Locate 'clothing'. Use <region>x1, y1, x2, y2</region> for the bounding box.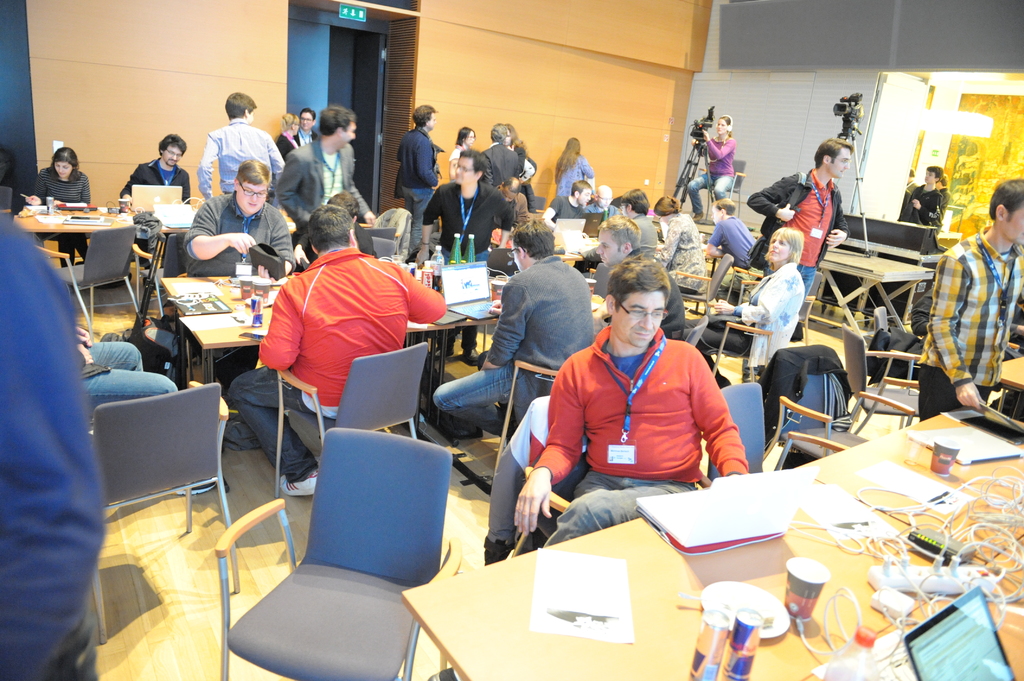
<region>0, 207, 98, 680</region>.
